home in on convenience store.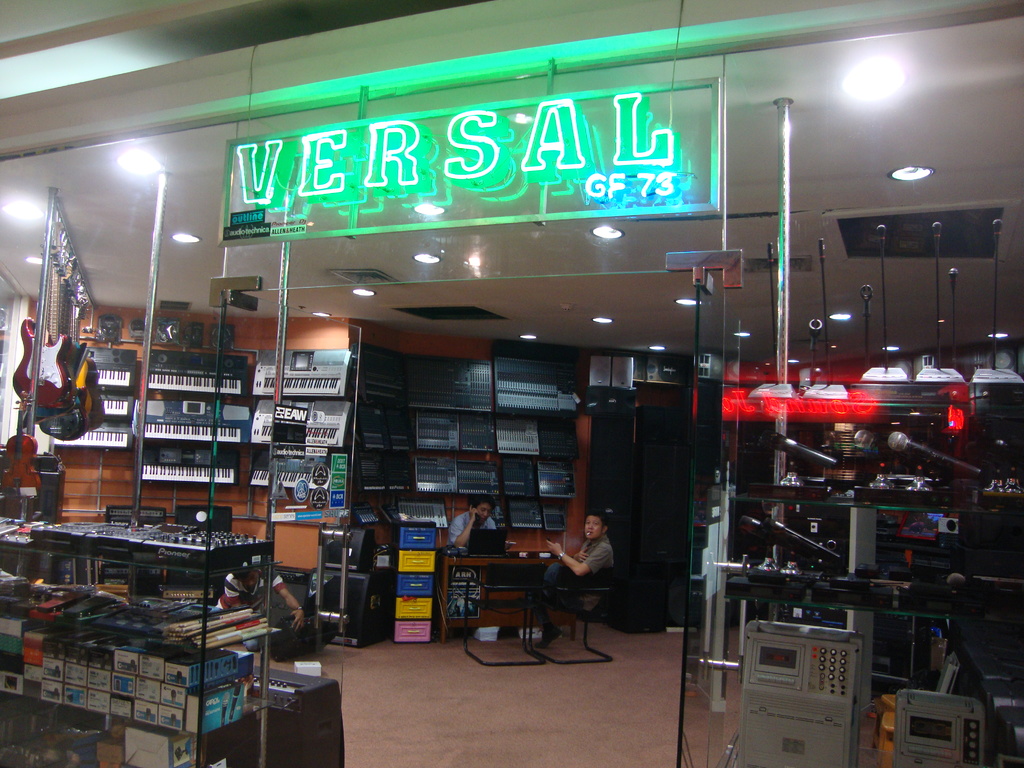
Homed in at Rect(0, 0, 1012, 762).
